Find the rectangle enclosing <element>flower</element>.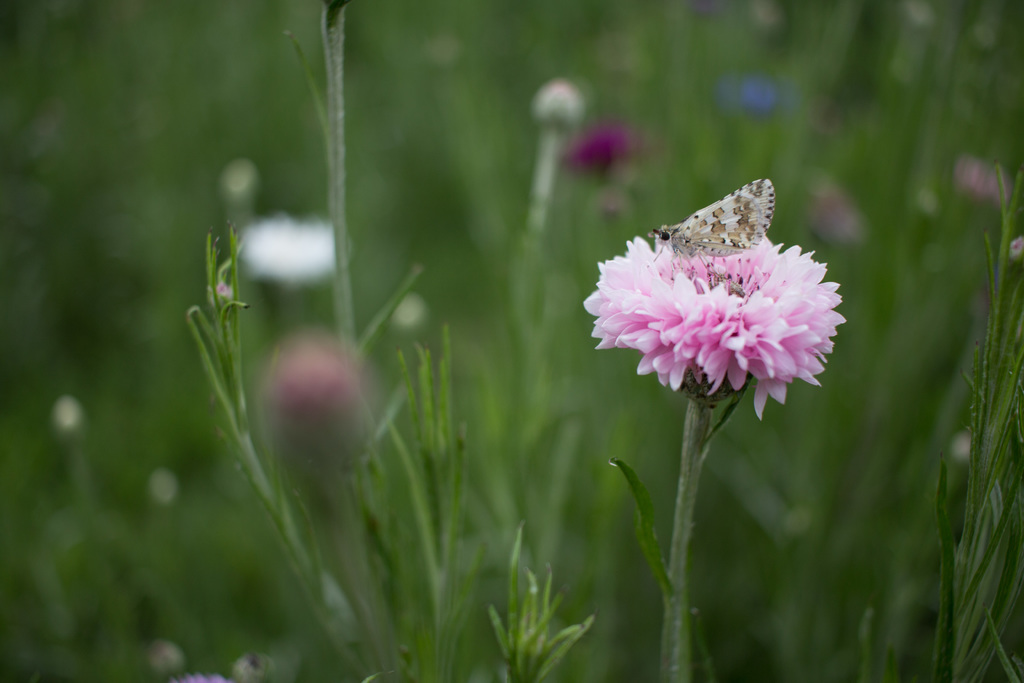
(x1=565, y1=120, x2=636, y2=173).
